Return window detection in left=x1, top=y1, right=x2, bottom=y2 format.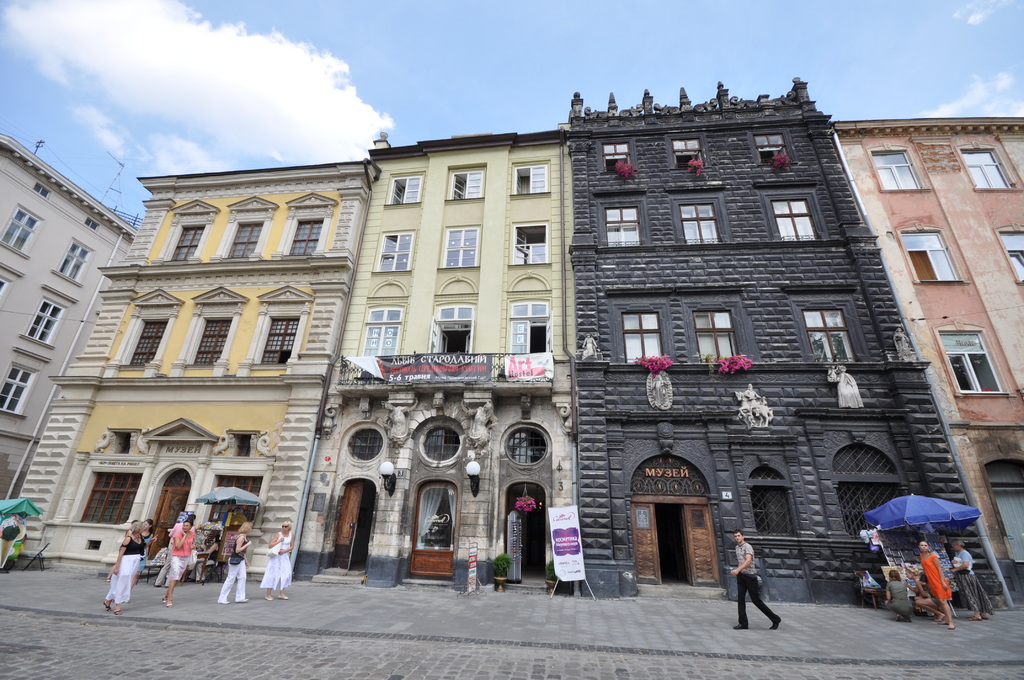
left=698, top=299, right=756, bottom=370.
